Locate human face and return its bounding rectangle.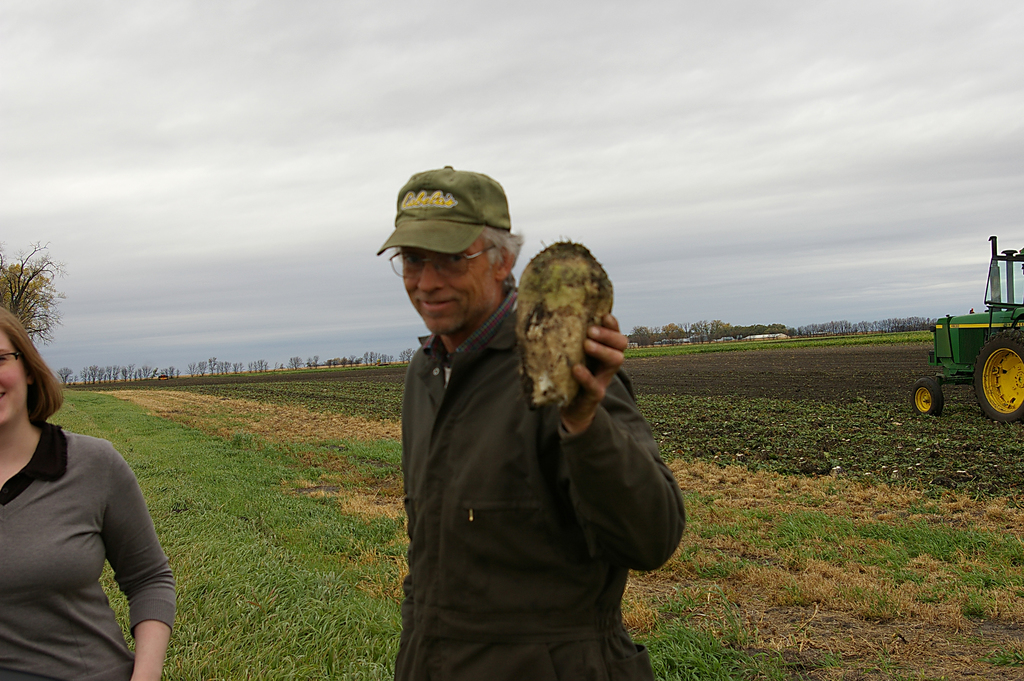
locate(0, 326, 26, 422).
